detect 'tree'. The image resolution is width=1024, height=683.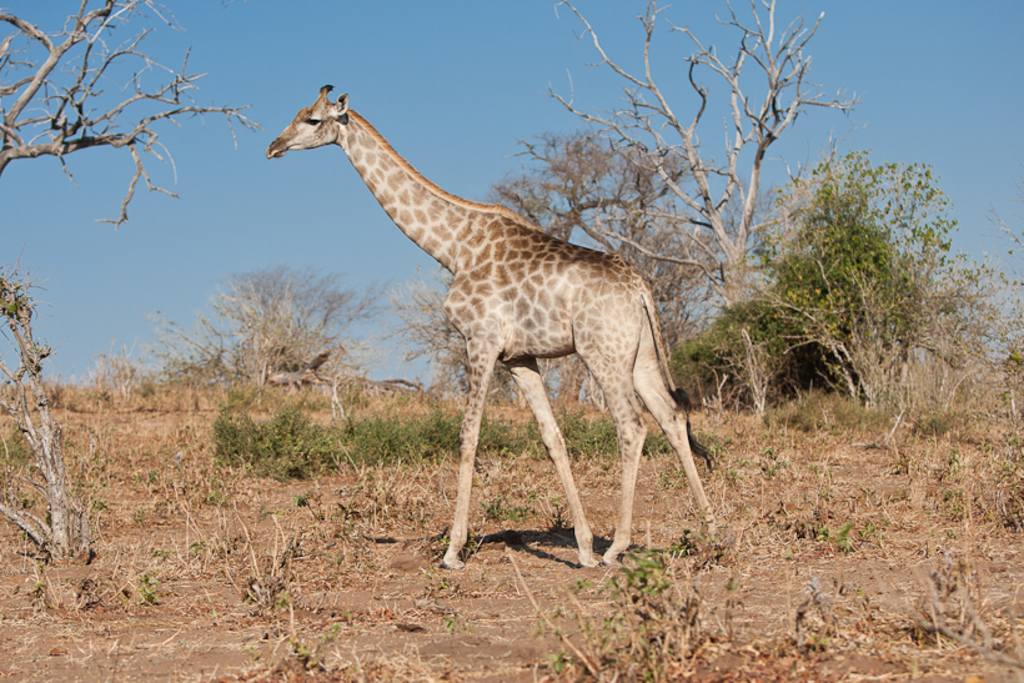
bbox=(0, 0, 263, 564).
